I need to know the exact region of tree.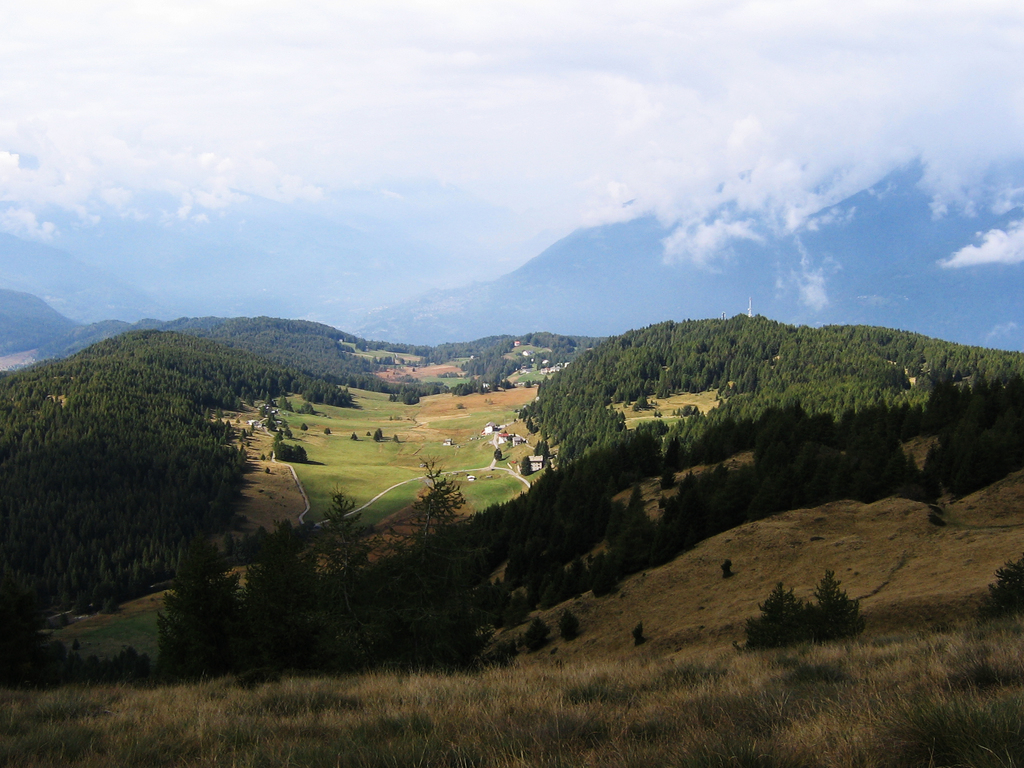
Region: 489 444 504 463.
